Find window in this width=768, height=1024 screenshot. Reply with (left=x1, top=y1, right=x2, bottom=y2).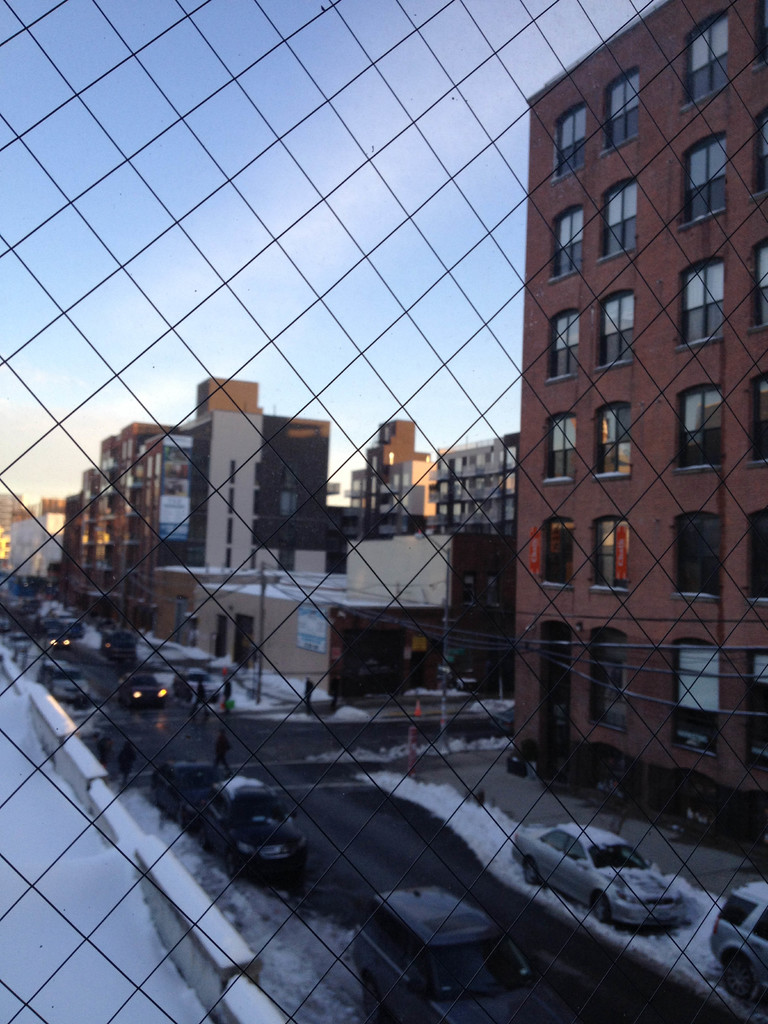
(left=675, top=132, right=726, bottom=233).
